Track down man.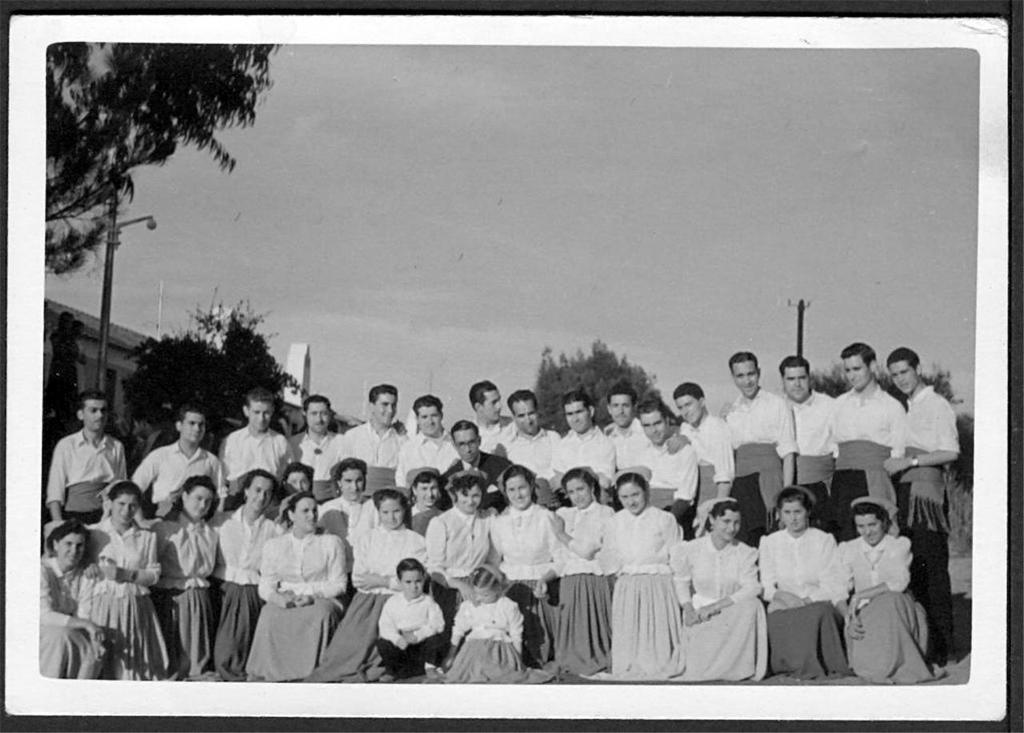
Tracked to 473/376/516/452.
